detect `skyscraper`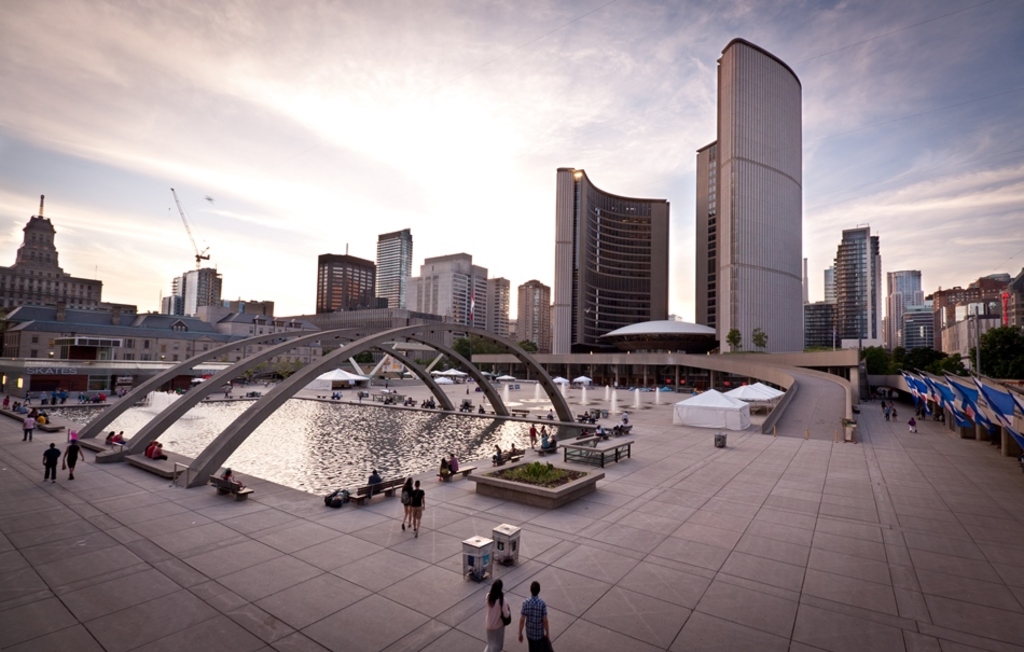
pyautogui.locateOnScreen(487, 277, 510, 337)
